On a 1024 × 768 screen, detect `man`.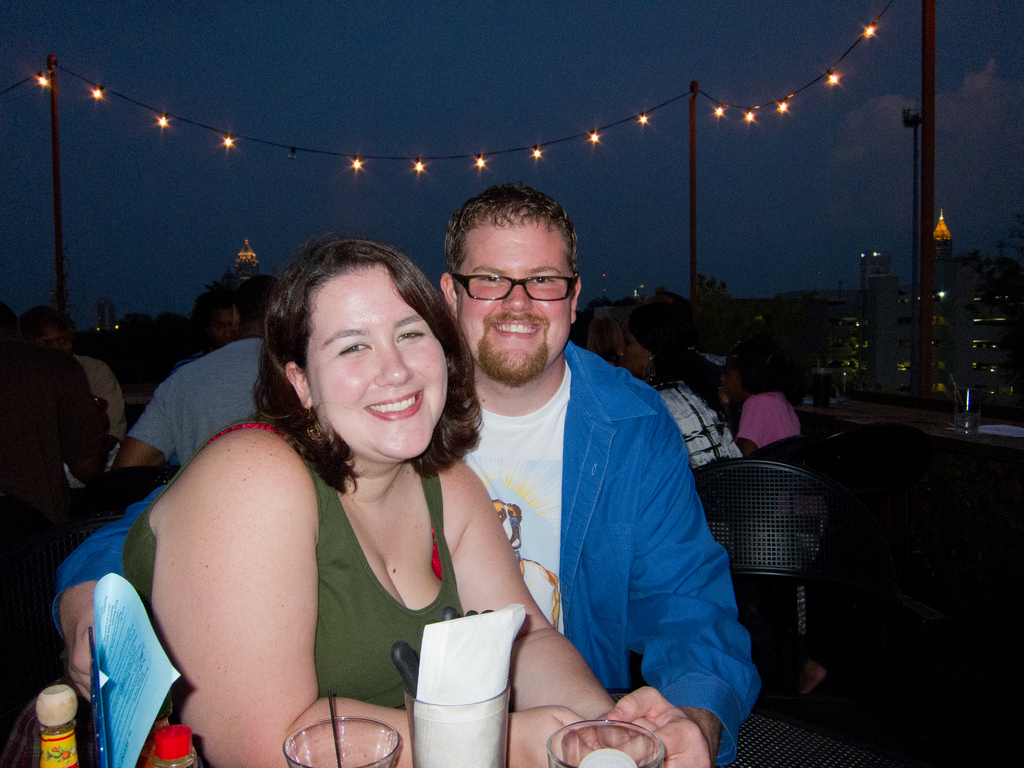
locate(0, 296, 116, 730).
